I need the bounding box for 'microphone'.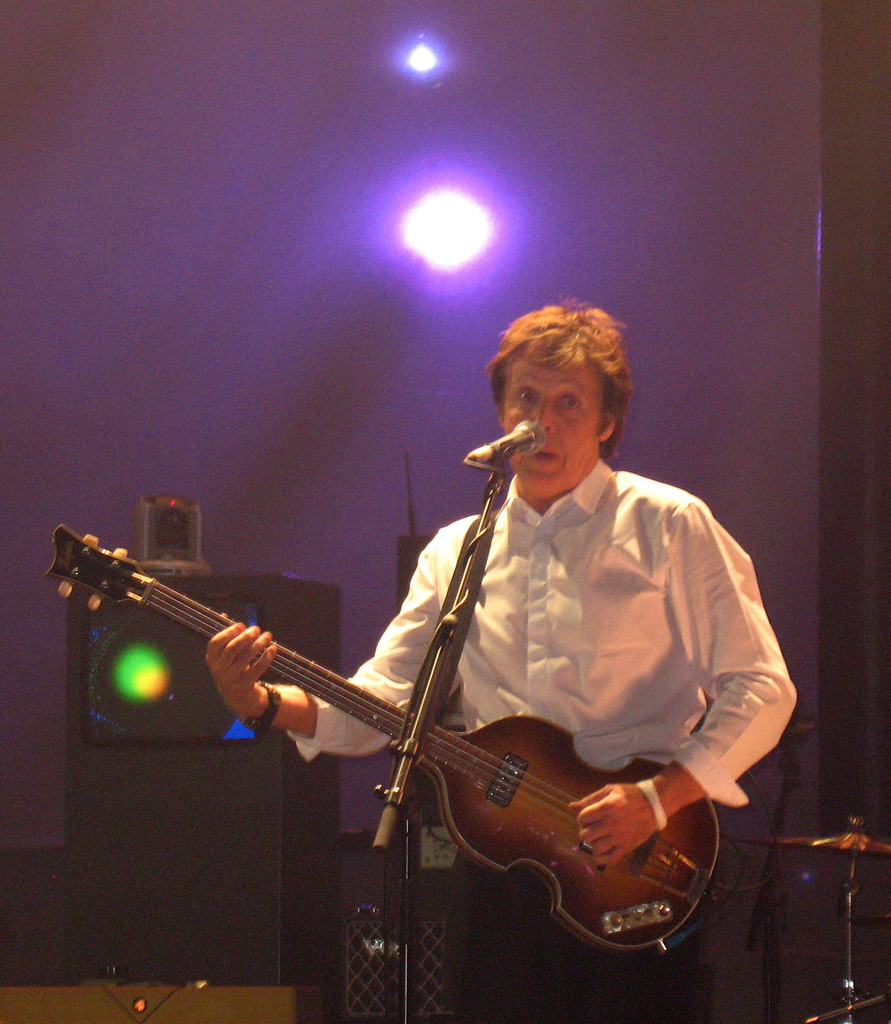
Here it is: (x1=470, y1=419, x2=548, y2=460).
